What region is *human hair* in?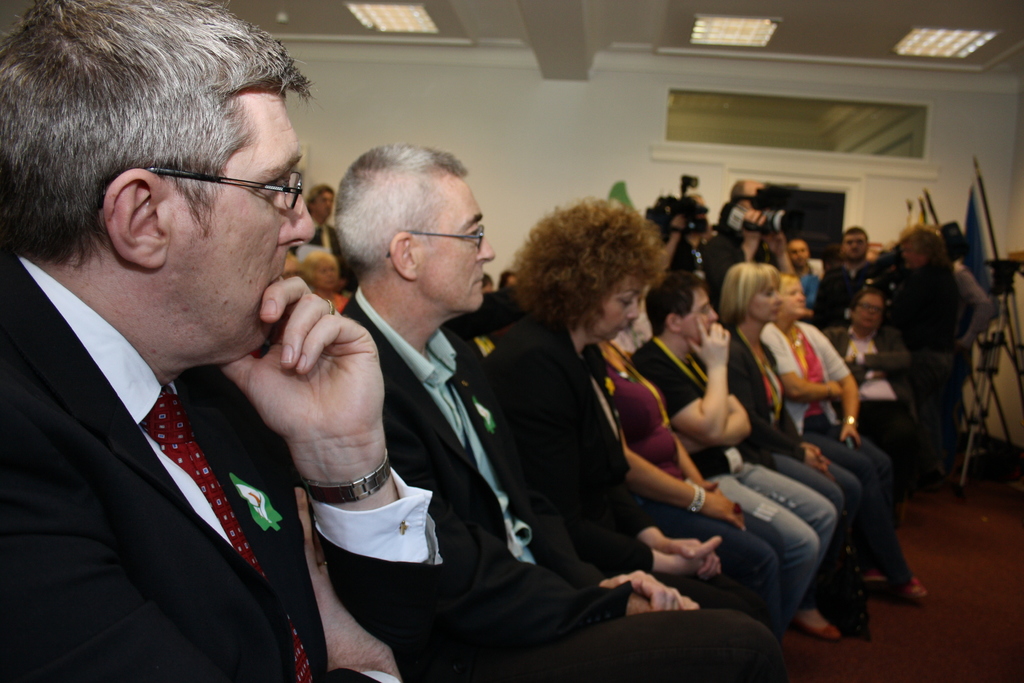
<box>721,262,781,327</box>.
